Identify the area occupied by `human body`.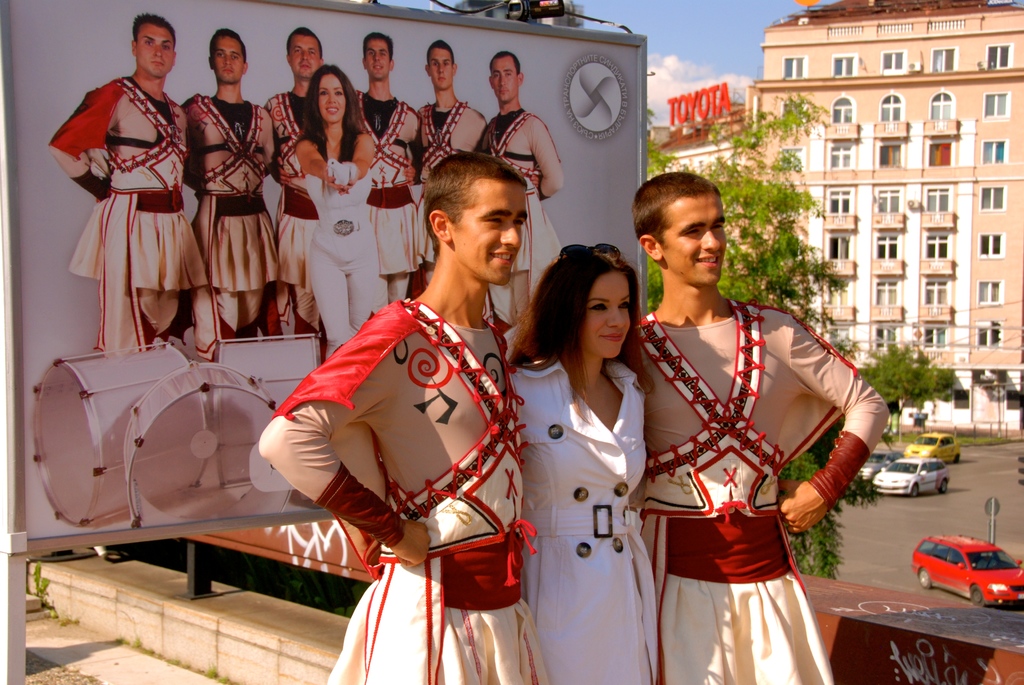
Area: l=410, t=42, r=495, b=277.
